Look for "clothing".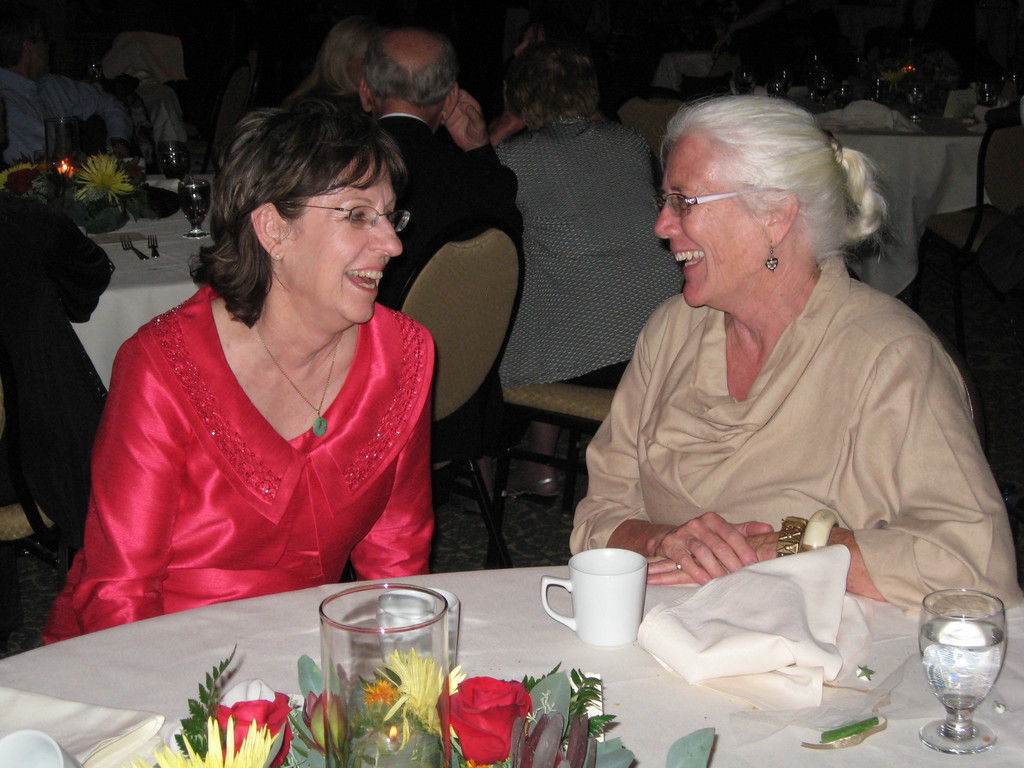
Found: box=[0, 72, 124, 163].
